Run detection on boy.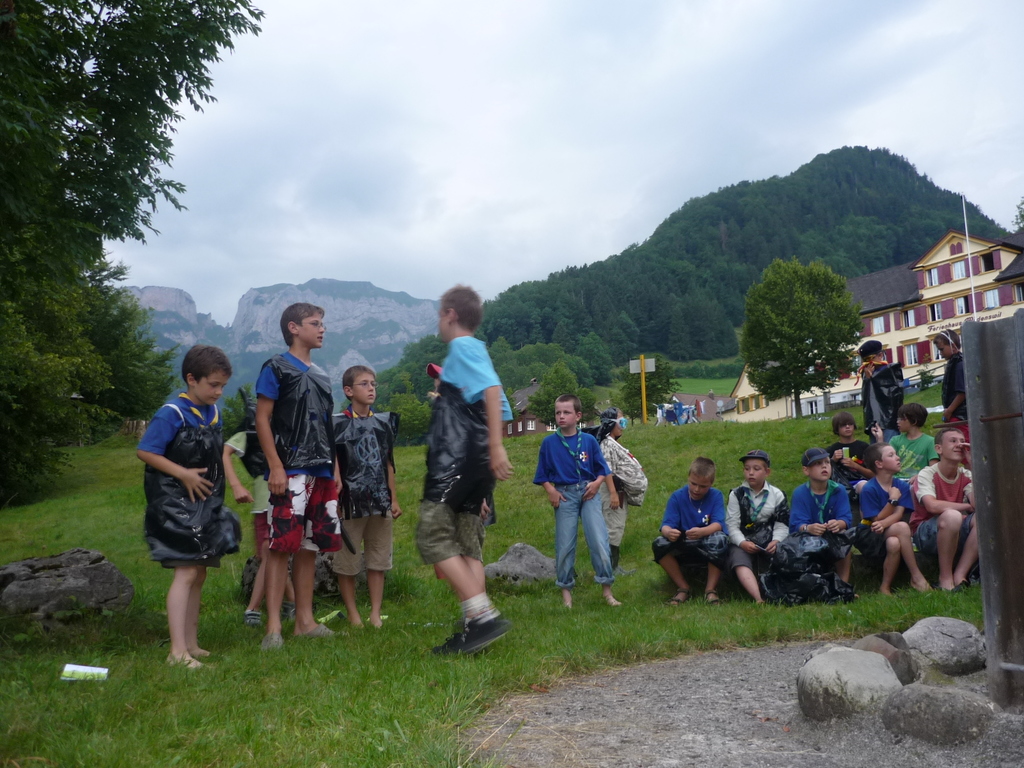
Result: Rect(851, 341, 902, 445).
